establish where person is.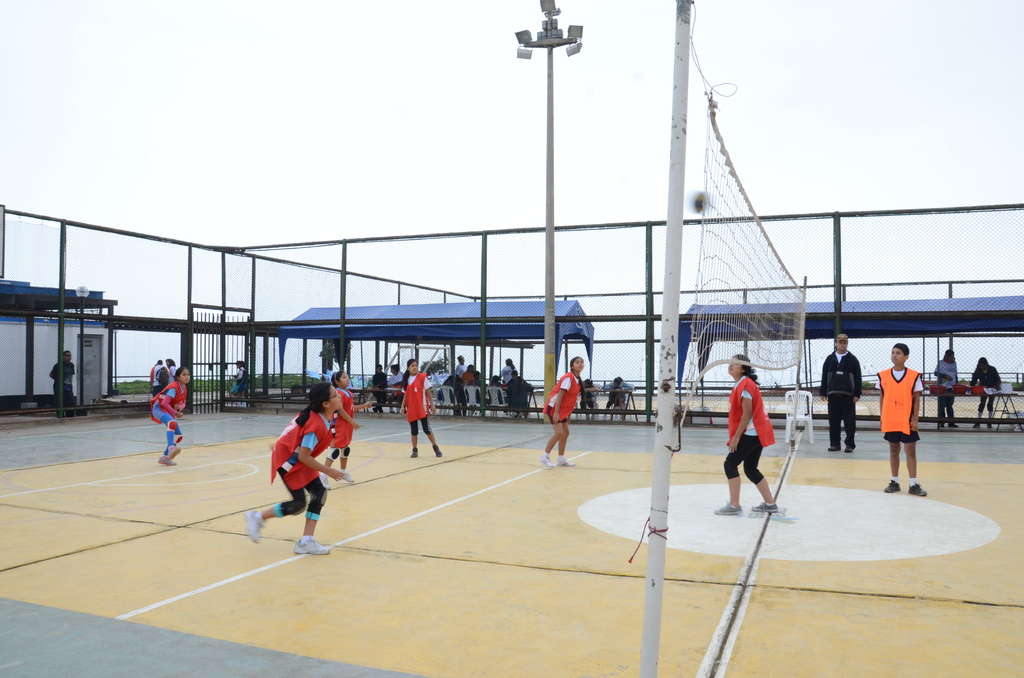
Established at [x1=718, y1=352, x2=788, y2=521].
